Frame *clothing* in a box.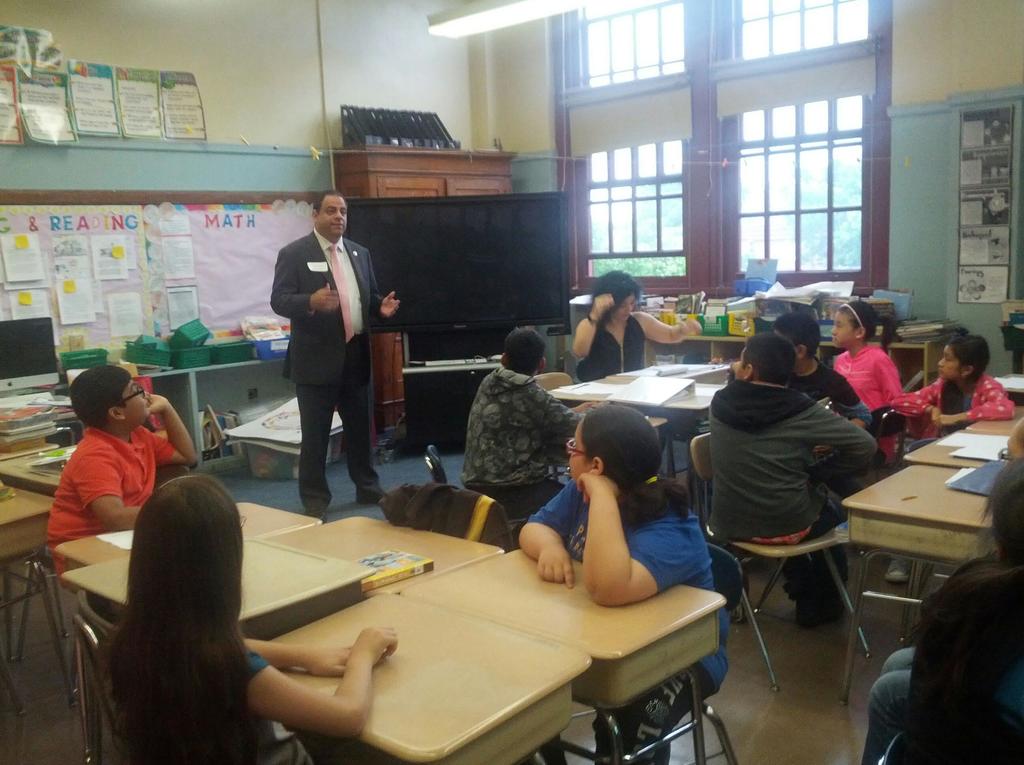
rect(243, 651, 308, 764).
